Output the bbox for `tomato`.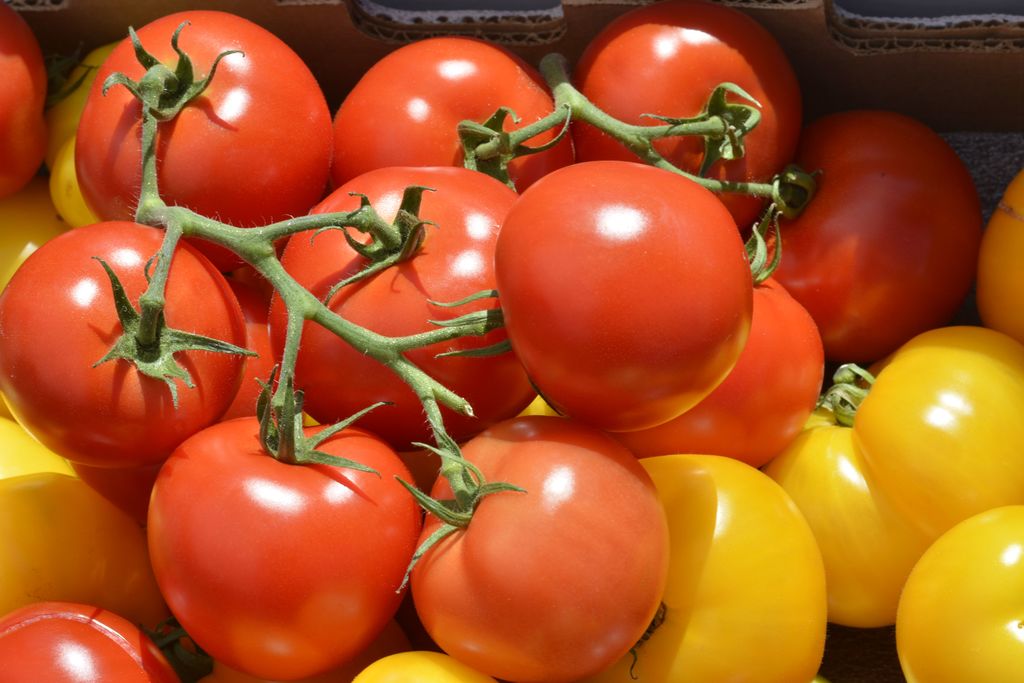
[257,157,536,452].
